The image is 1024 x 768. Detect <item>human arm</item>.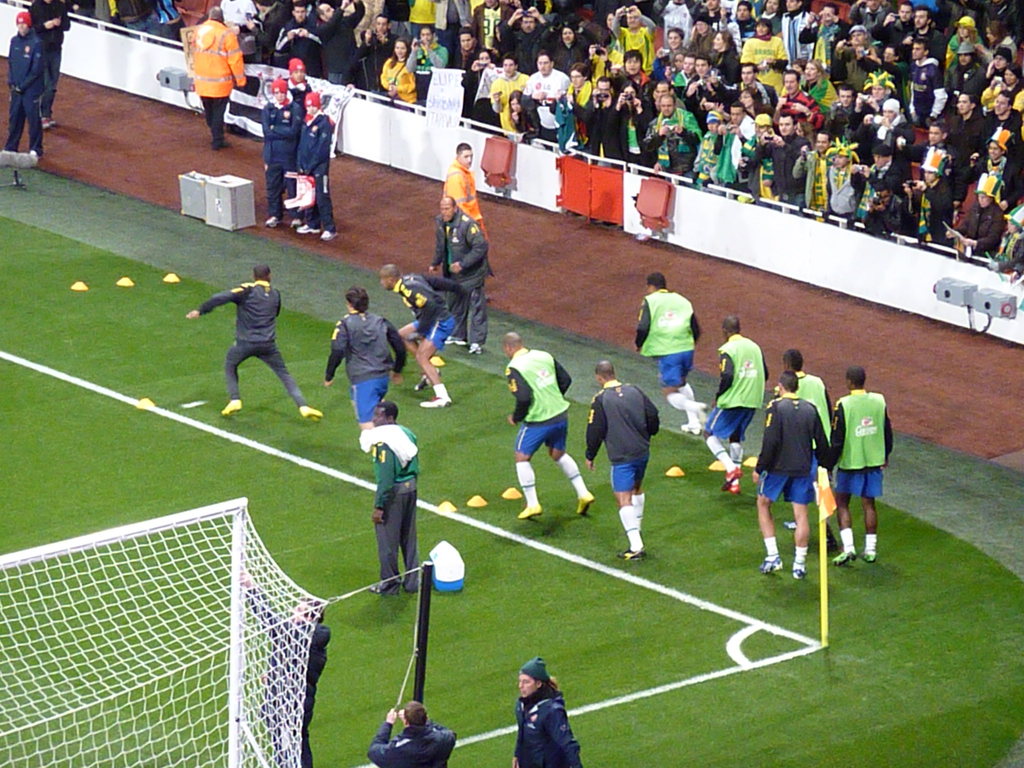
Detection: x1=636 y1=124 x2=669 y2=151.
